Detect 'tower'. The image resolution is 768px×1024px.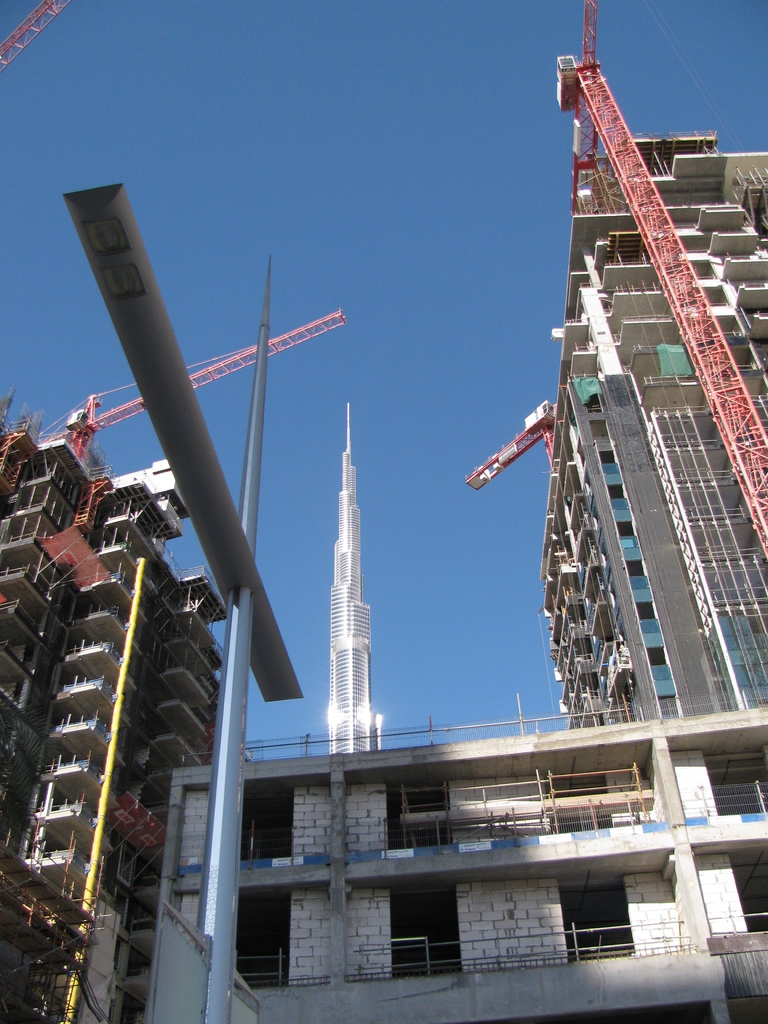
crop(0, 416, 231, 1023).
